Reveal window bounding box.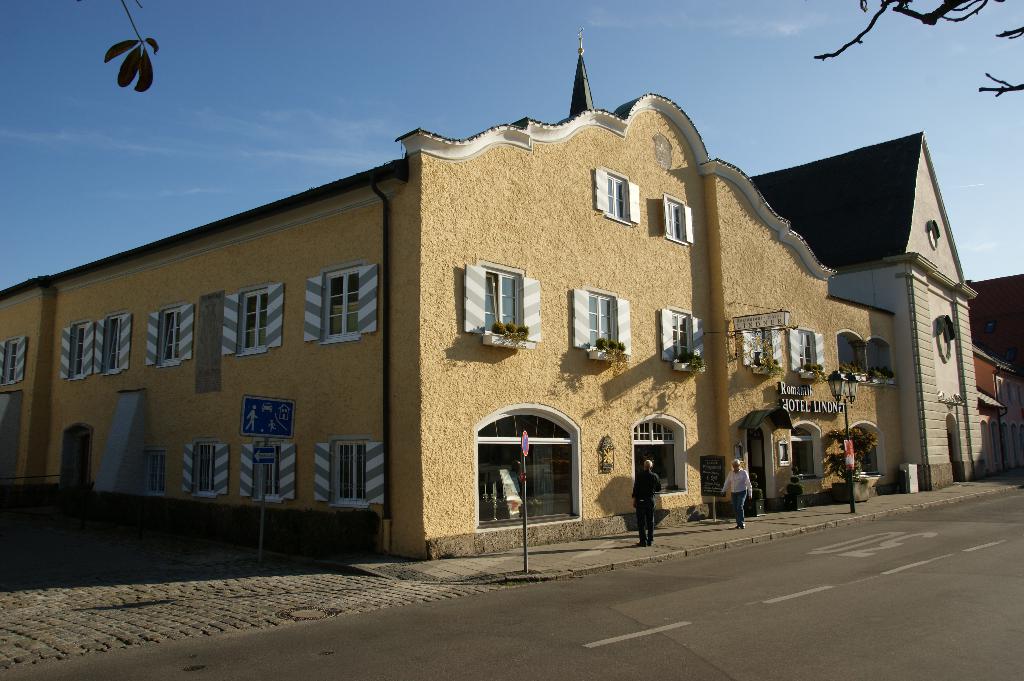
Revealed: (181,437,227,499).
